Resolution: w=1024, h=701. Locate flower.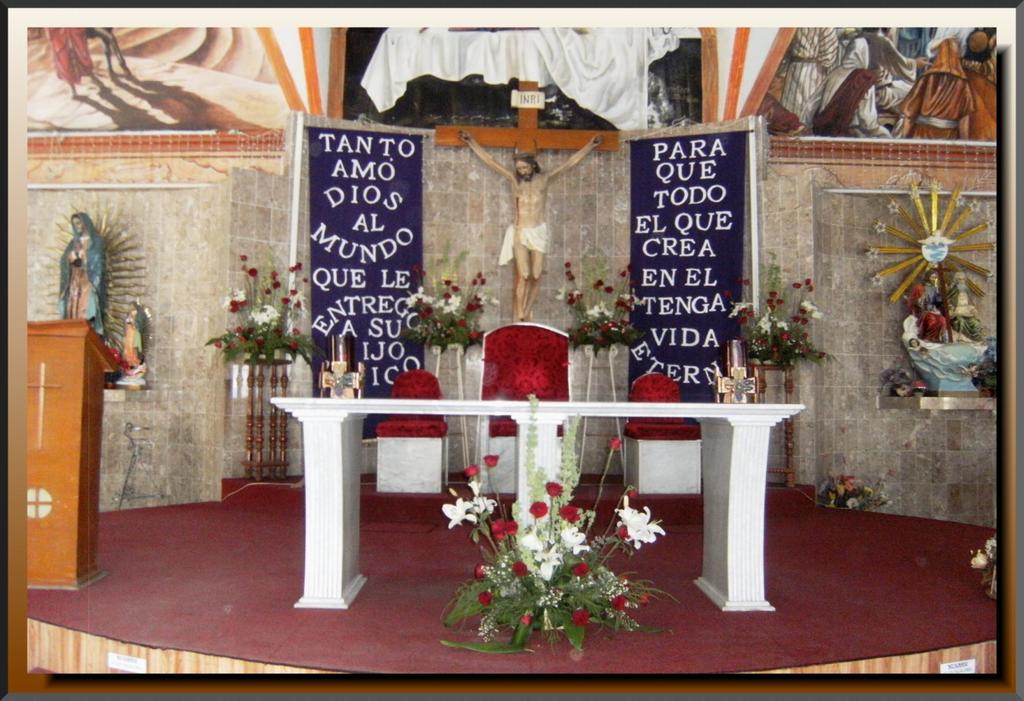
x1=563, y1=527, x2=577, y2=538.
